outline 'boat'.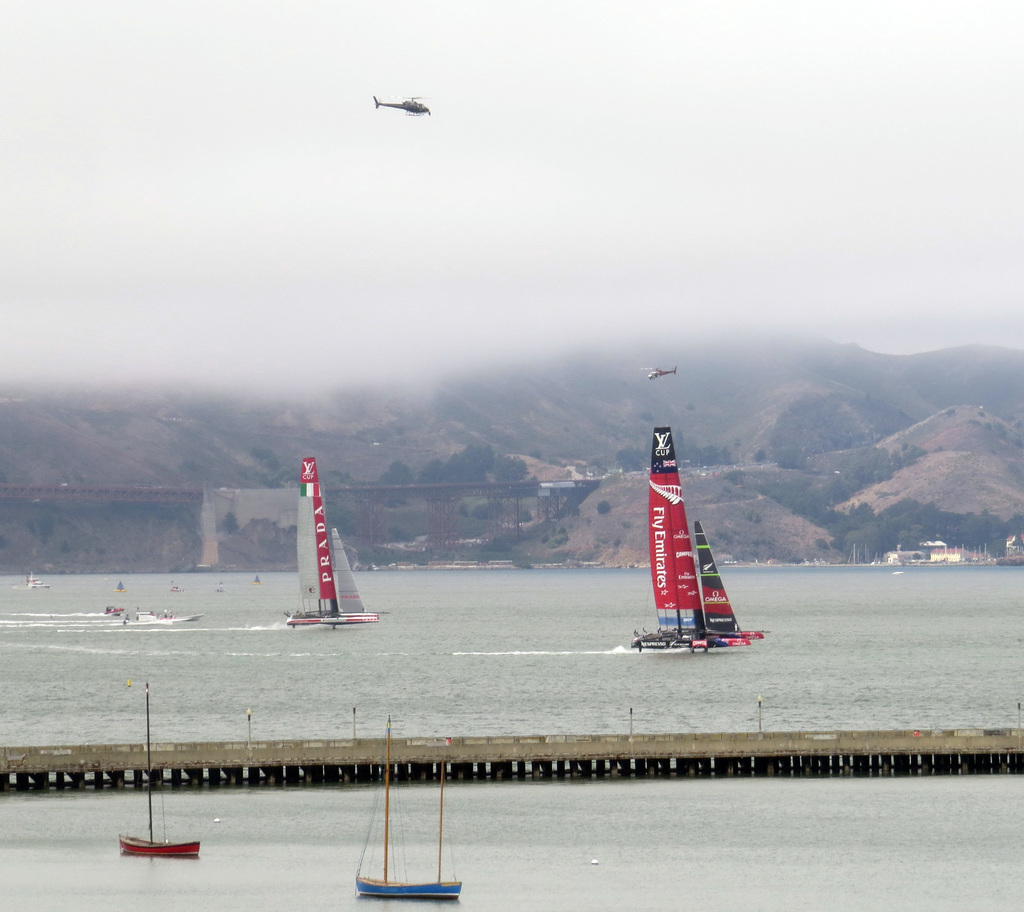
Outline: [left=352, top=717, right=465, bottom=903].
